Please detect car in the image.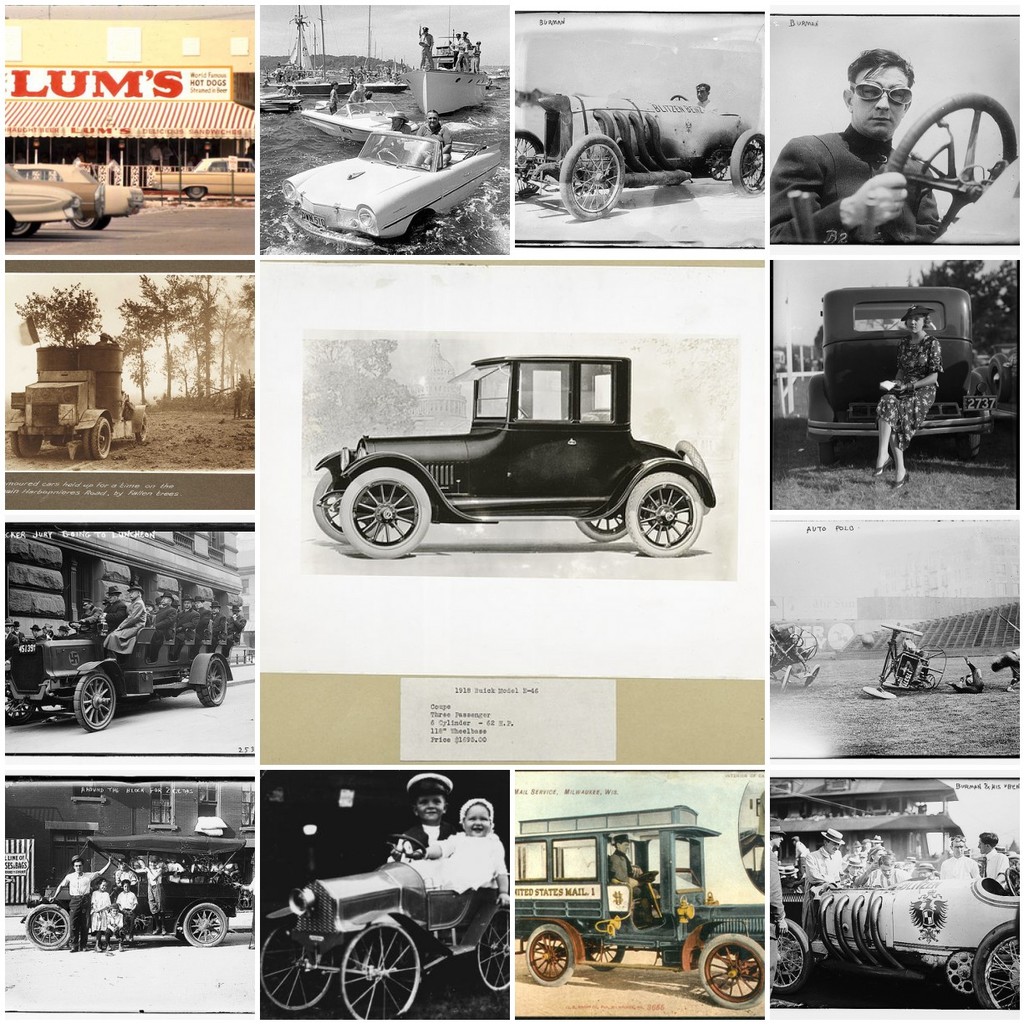
{"x1": 259, "y1": 833, "x2": 515, "y2": 1020}.
